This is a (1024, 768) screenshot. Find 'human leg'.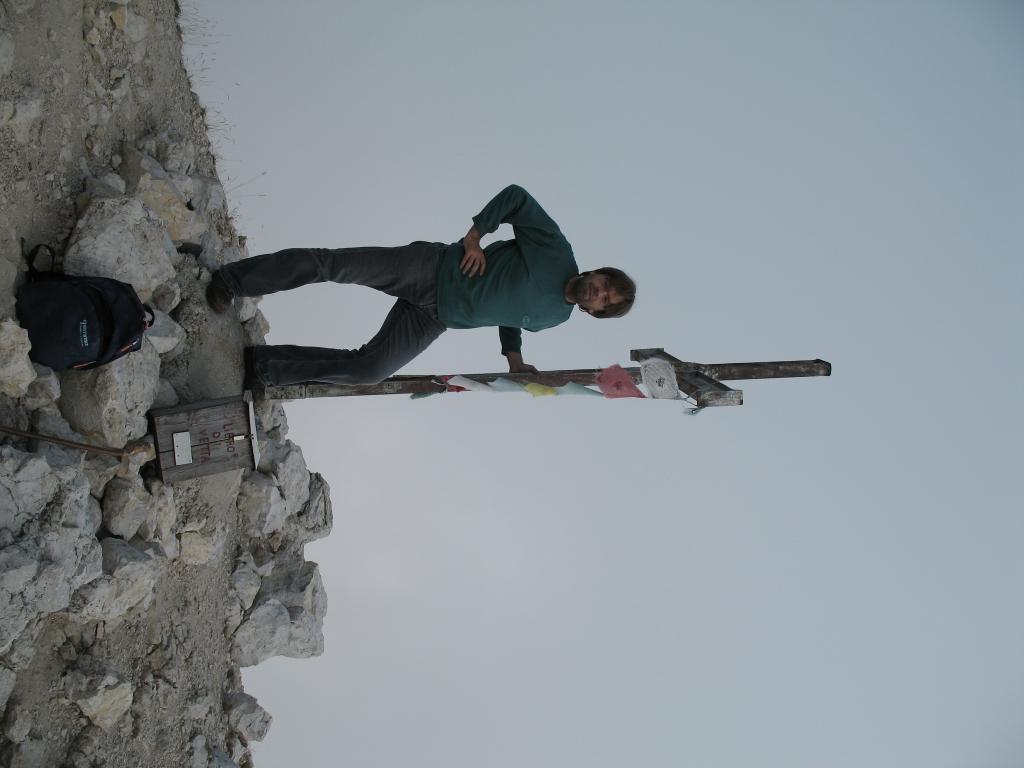
Bounding box: region(244, 288, 448, 414).
